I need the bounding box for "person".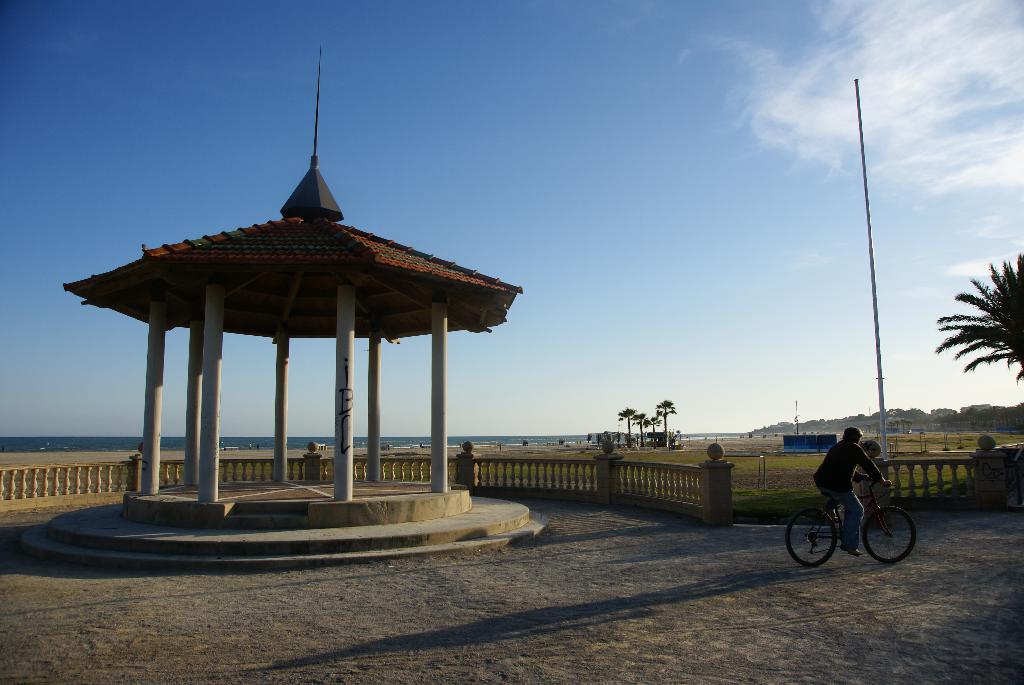
Here it is: bbox=(814, 423, 886, 553).
